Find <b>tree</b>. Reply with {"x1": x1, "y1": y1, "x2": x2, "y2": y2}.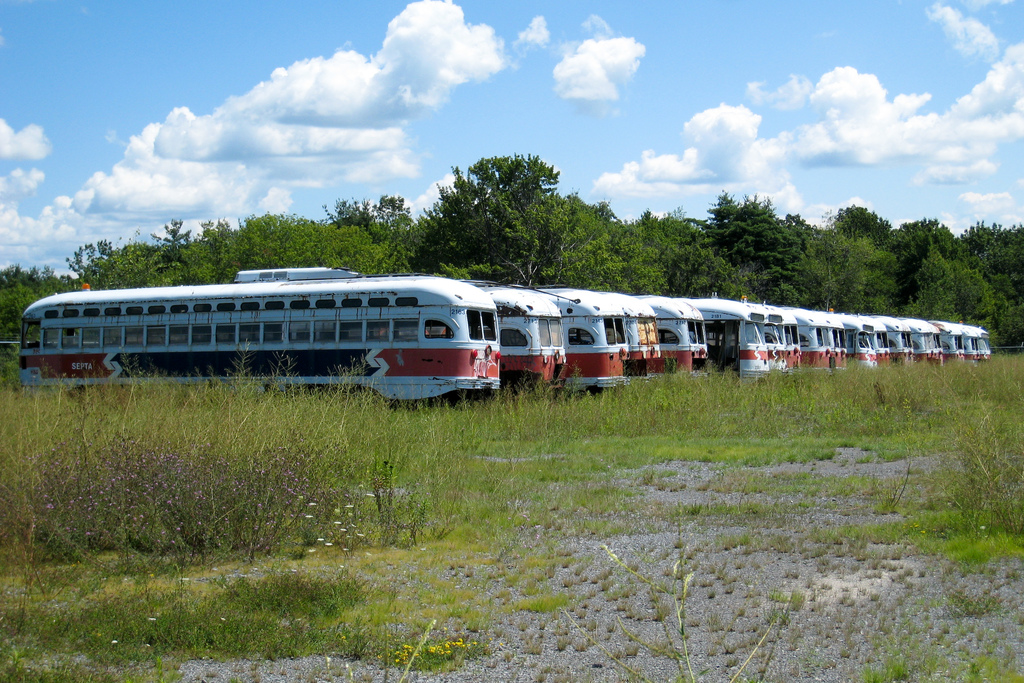
{"x1": 408, "y1": 153, "x2": 565, "y2": 291}.
